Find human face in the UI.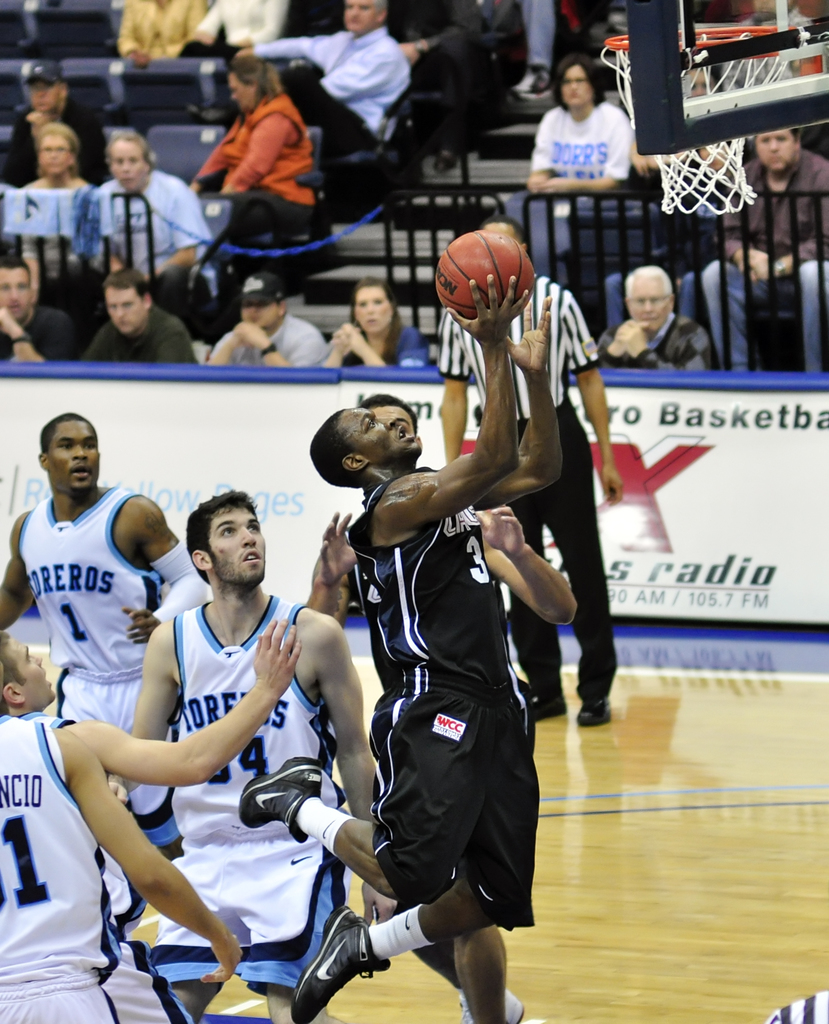
UI element at bbox=(215, 502, 267, 586).
